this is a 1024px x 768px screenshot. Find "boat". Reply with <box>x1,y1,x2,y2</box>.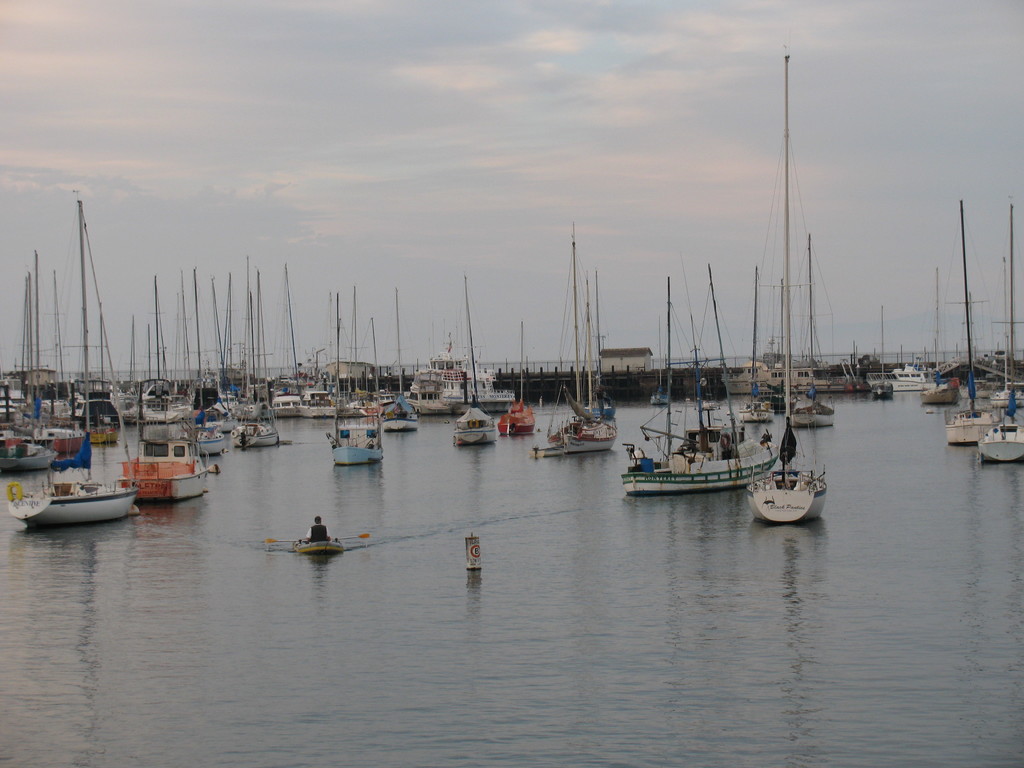
<box>0,449,61,476</box>.
